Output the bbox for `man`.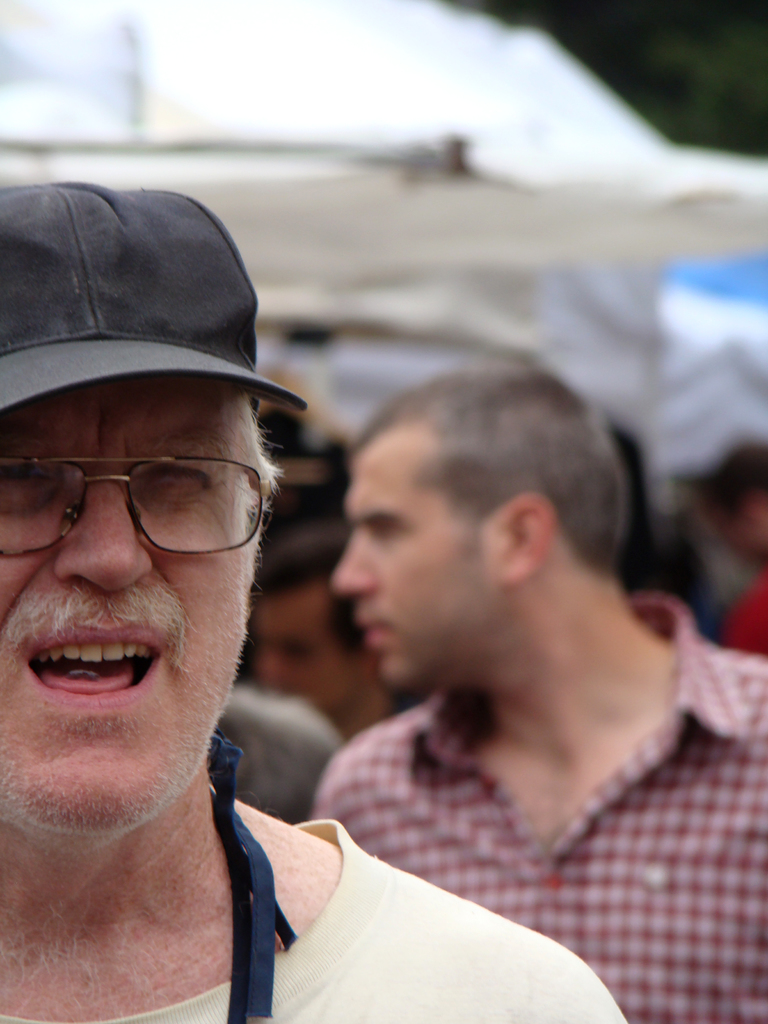
(210, 684, 341, 820).
